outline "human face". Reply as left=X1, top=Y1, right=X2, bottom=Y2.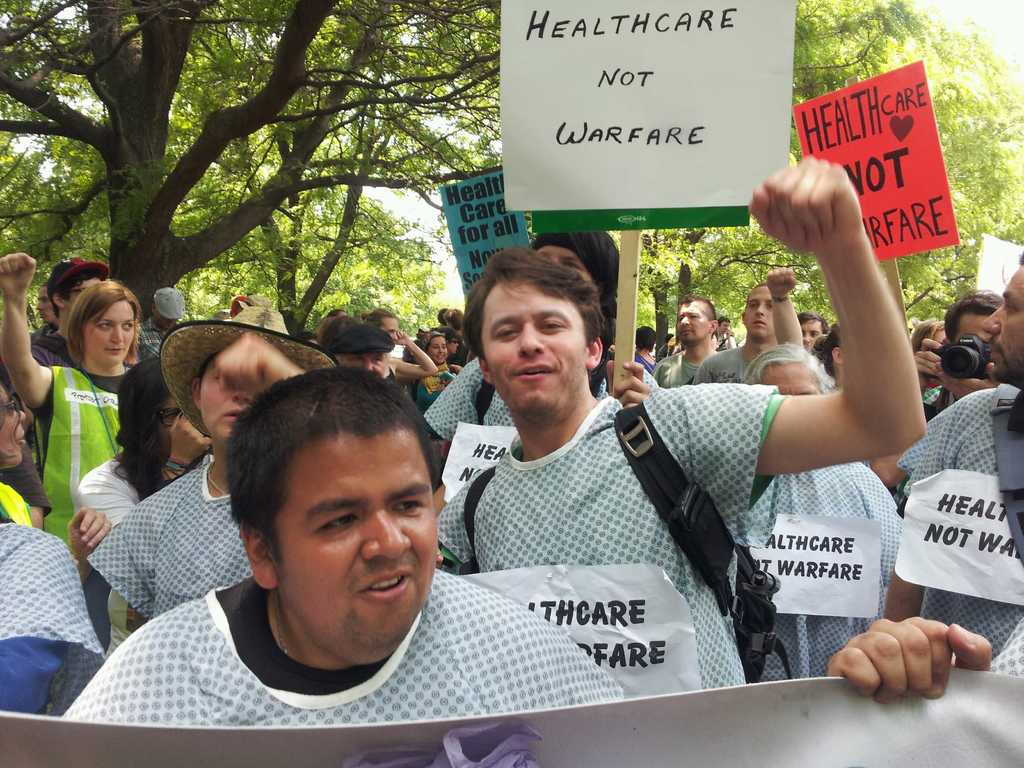
left=718, top=317, right=732, bottom=337.
